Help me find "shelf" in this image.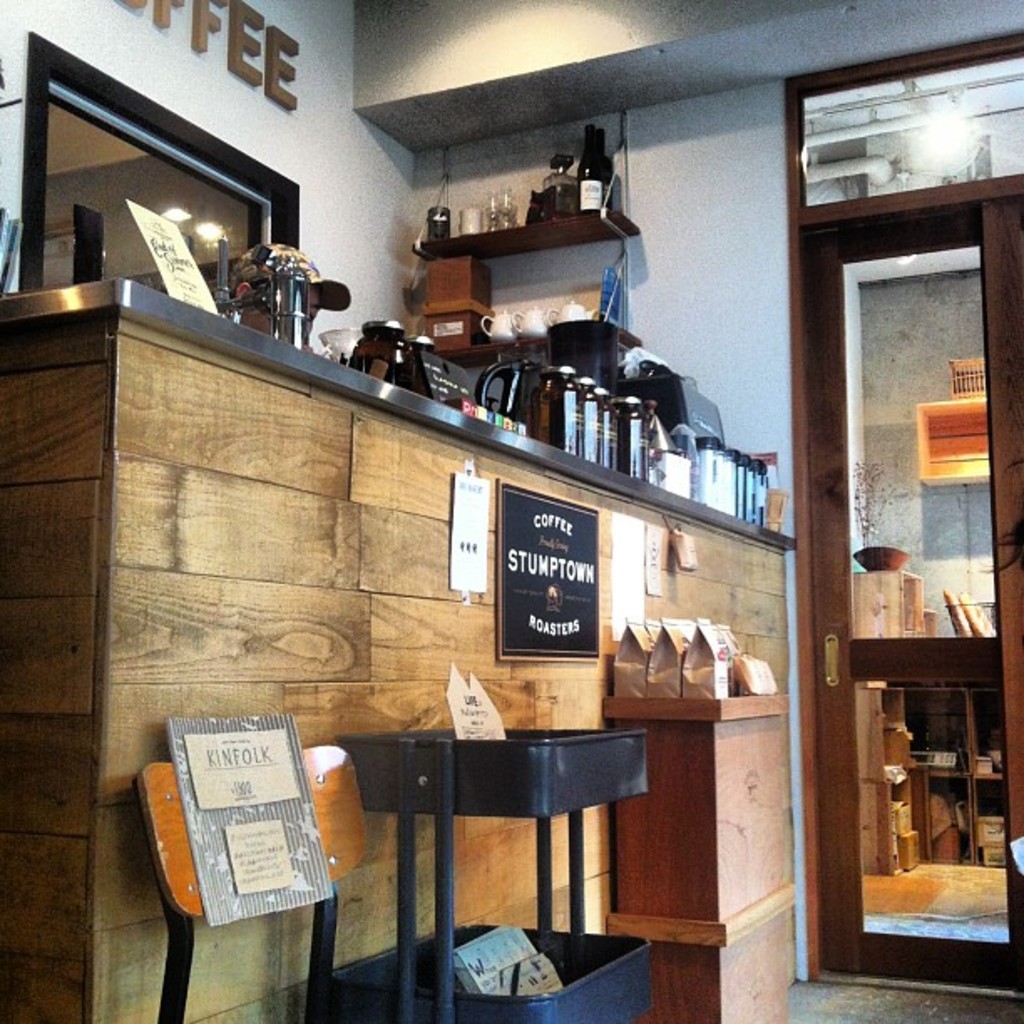
Found it: select_region(410, 248, 634, 376).
